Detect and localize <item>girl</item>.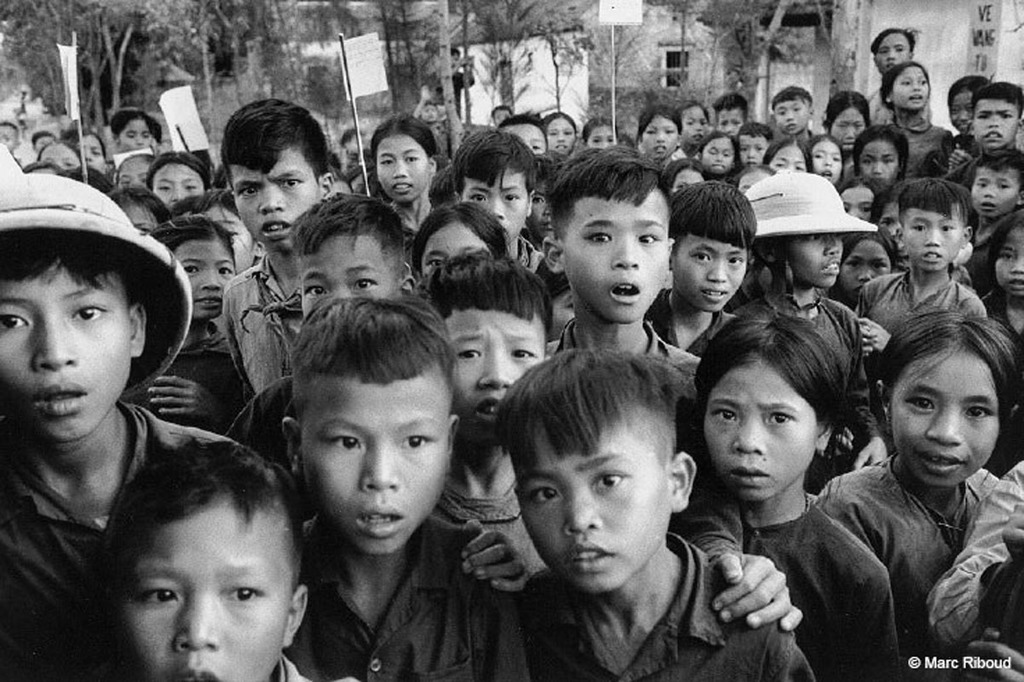
Localized at <box>674,303,909,679</box>.
